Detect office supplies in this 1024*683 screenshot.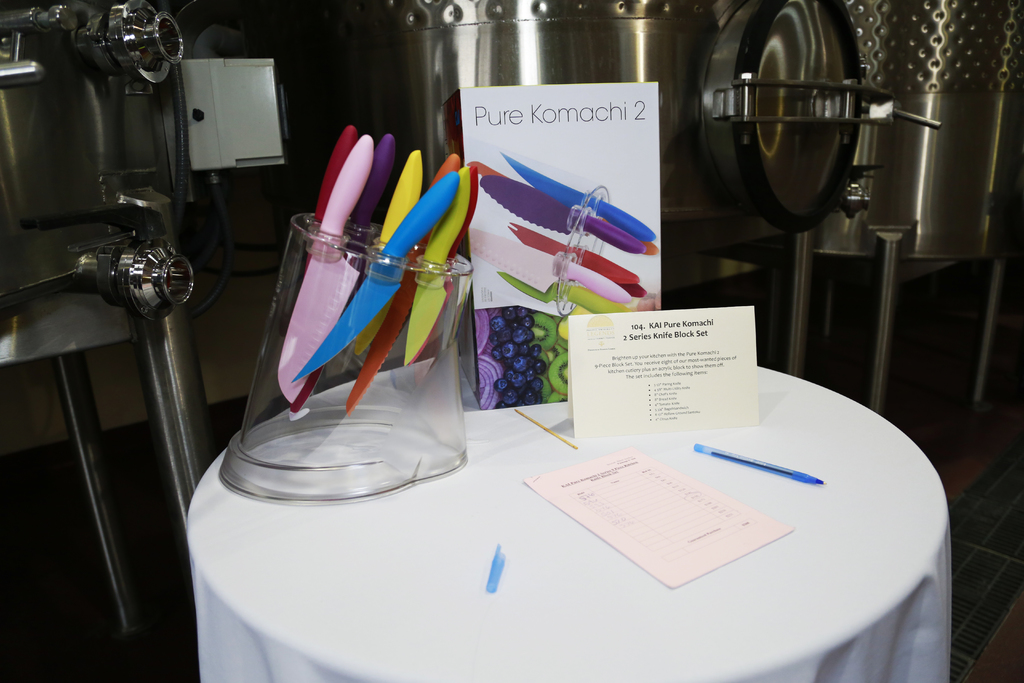
Detection: rect(524, 454, 791, 588).
